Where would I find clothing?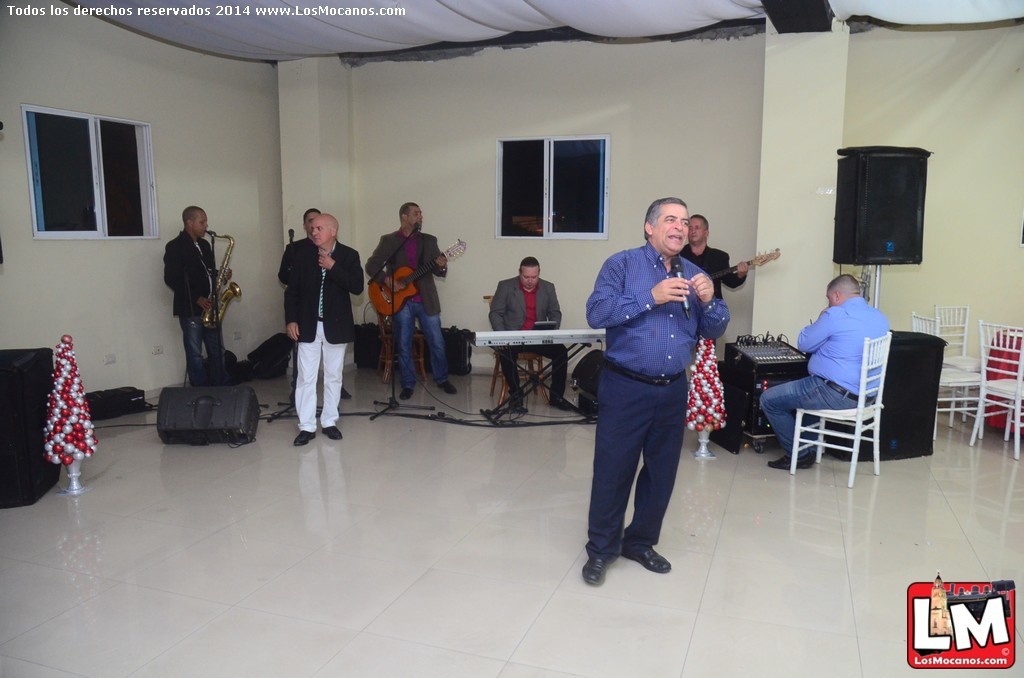
At (584, 237, 731, 554).
